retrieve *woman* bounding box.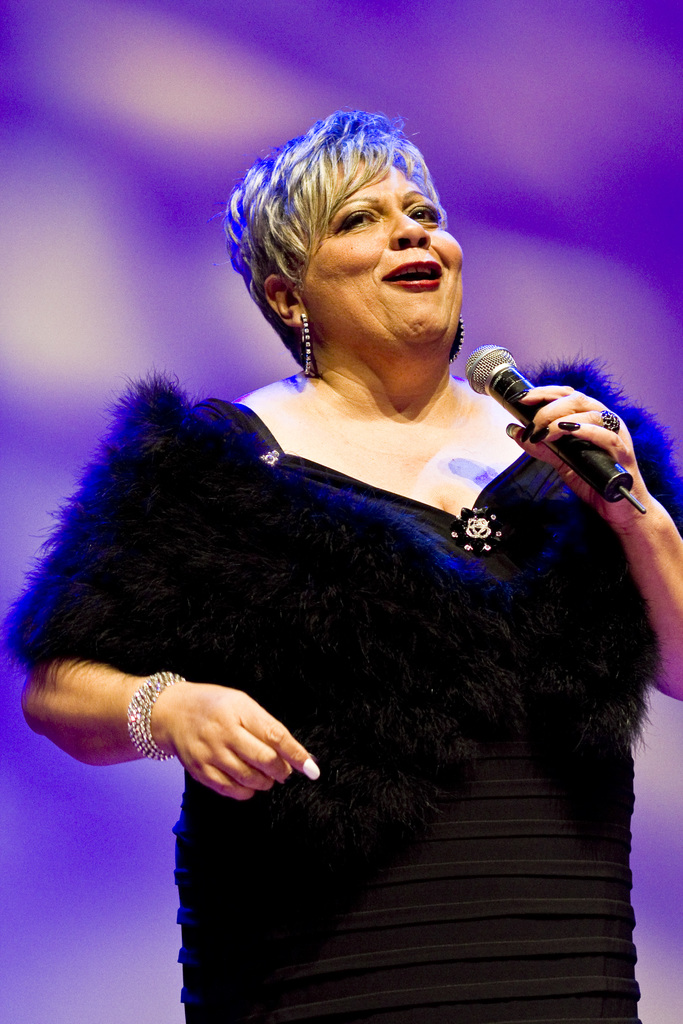
Bounding box: bbox=(31, 115, 662, 895).
